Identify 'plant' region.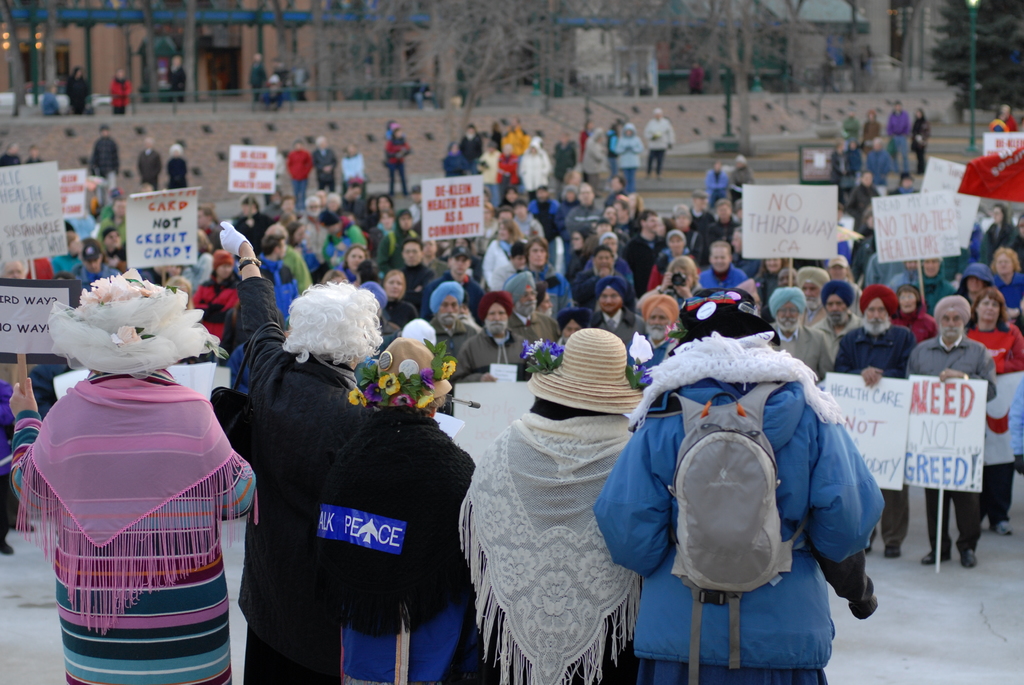
Region: crop(627, 330, 662, 395).
